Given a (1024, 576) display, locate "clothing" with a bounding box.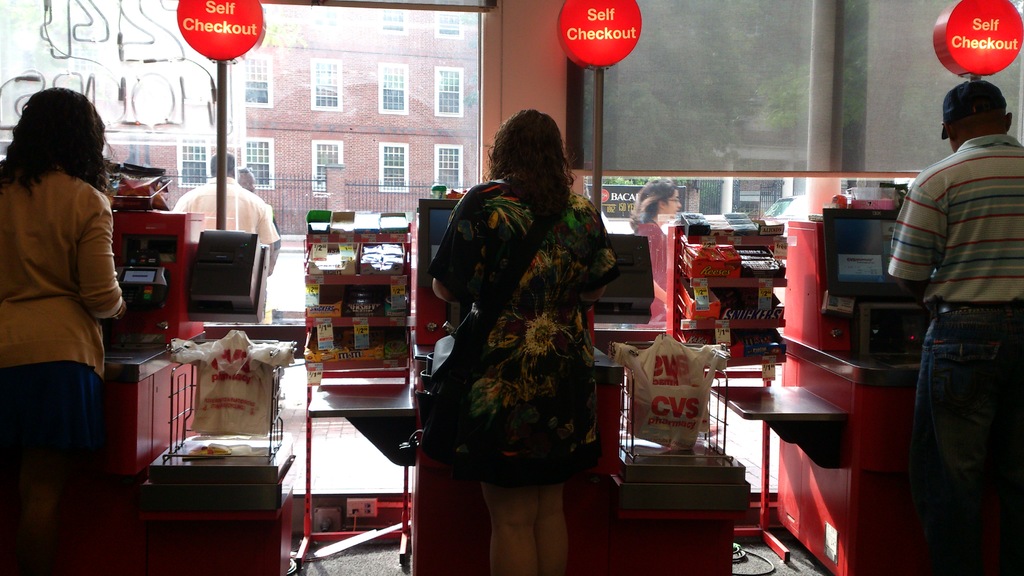
Located: (left=8, top=117, right=131, bottom=461).
